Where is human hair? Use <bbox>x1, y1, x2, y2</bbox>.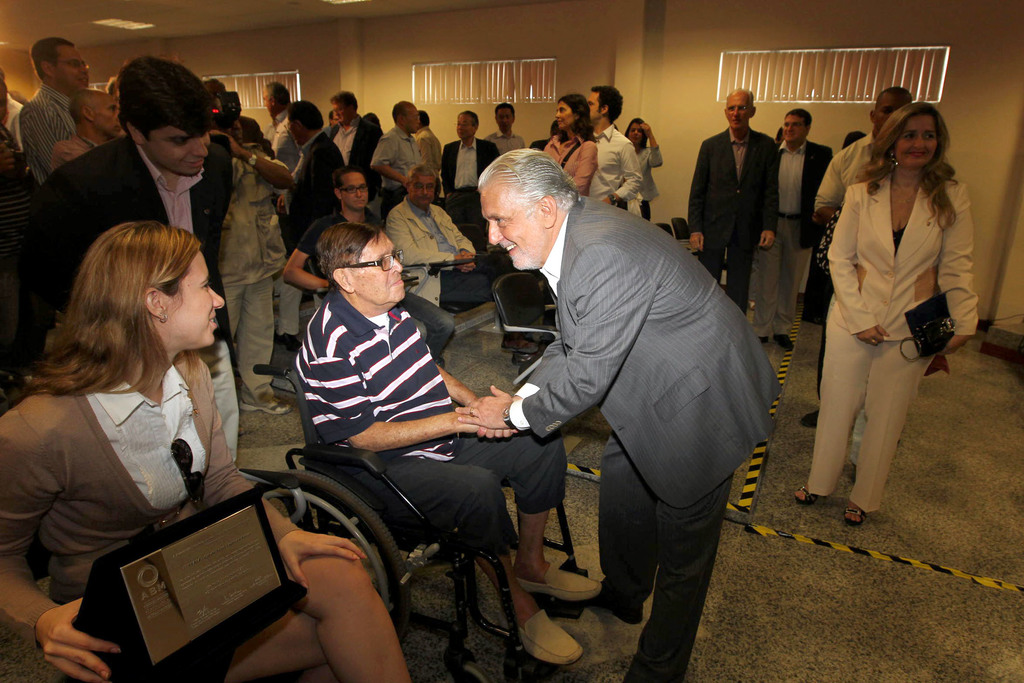
<bbox>315, 218, 387, 281</bbox>.
